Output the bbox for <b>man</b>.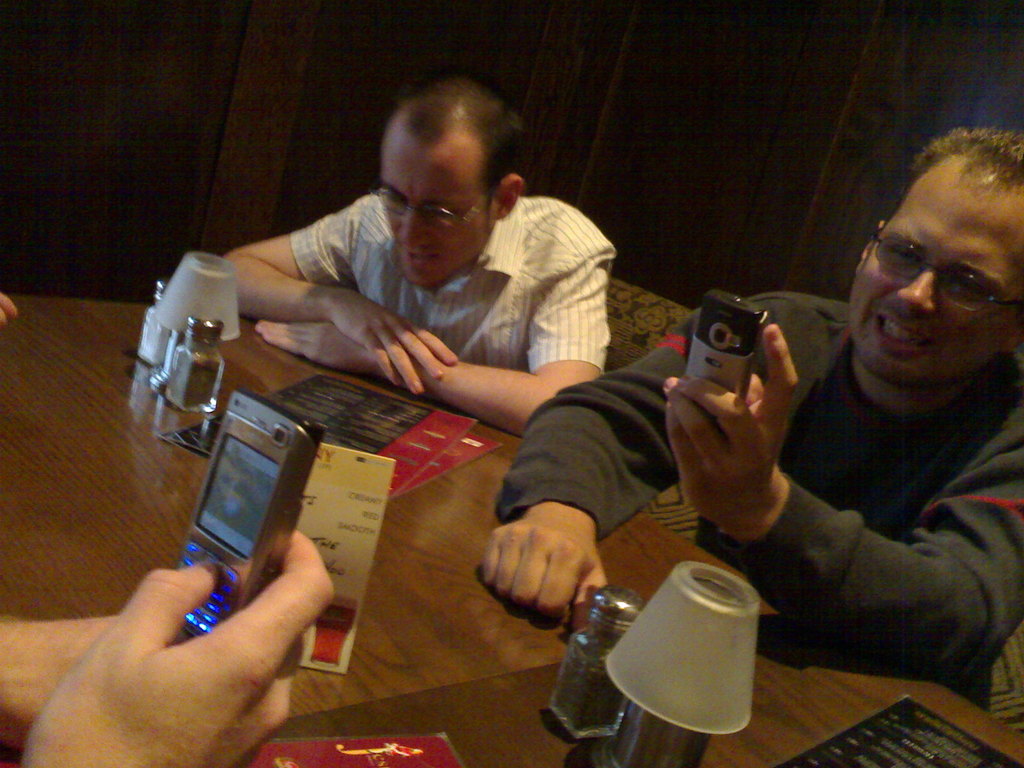
bbox=(212, 77, 613, 436).
